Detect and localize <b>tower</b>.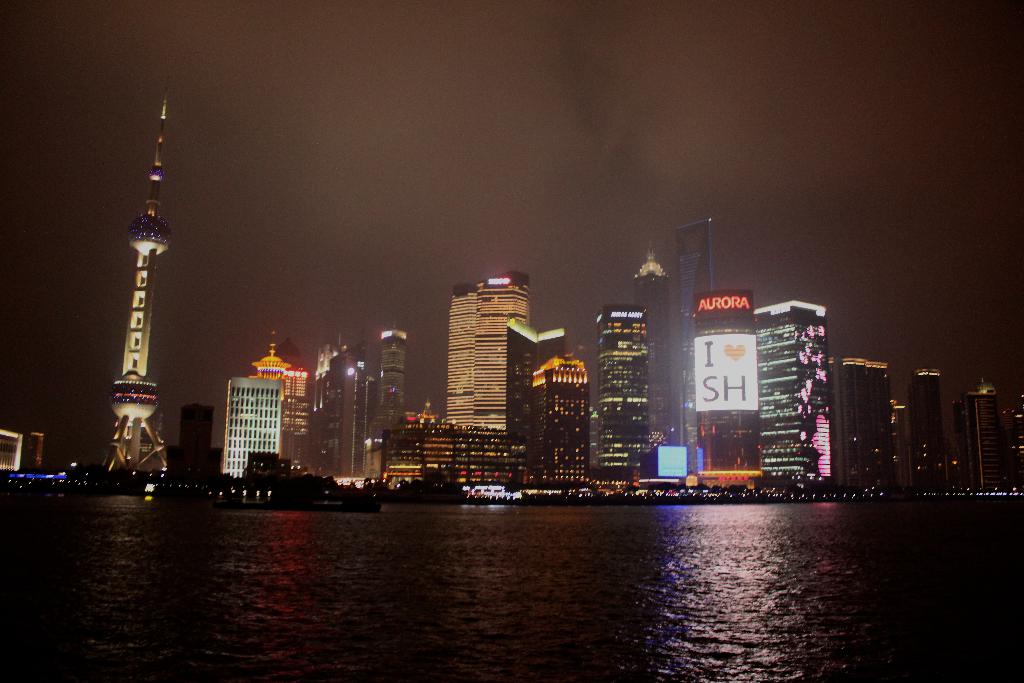
Localized at region(0, 419, 28, 474).
